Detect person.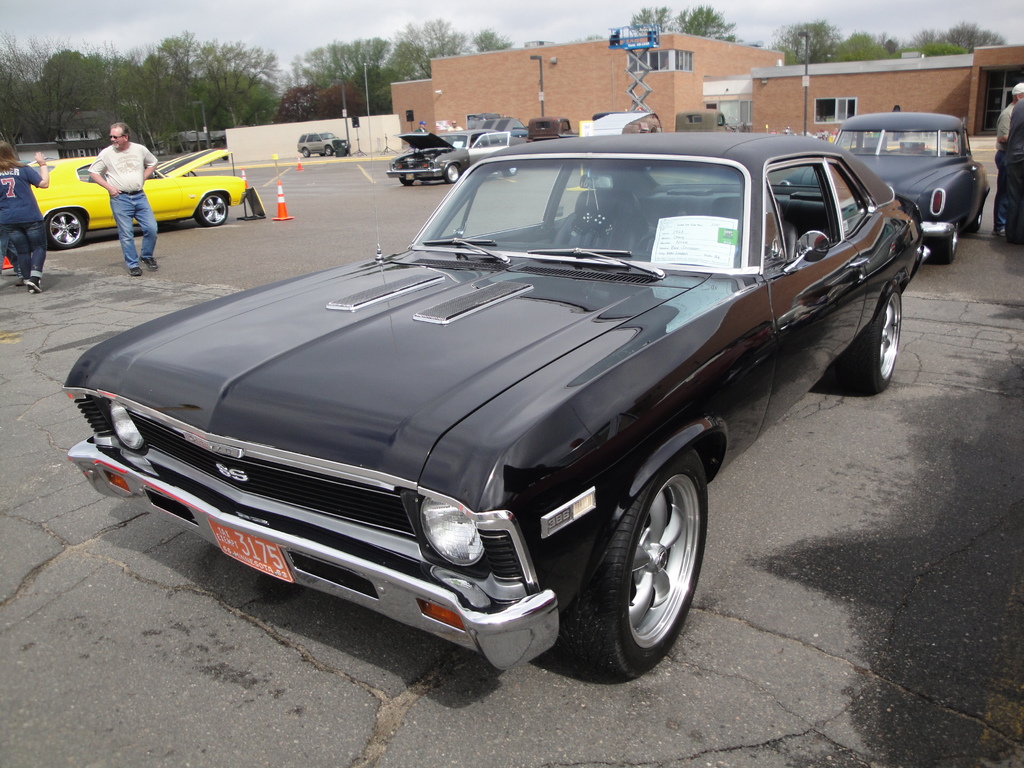
Detected at left=993, top=82, right=1023, bottom=238.
